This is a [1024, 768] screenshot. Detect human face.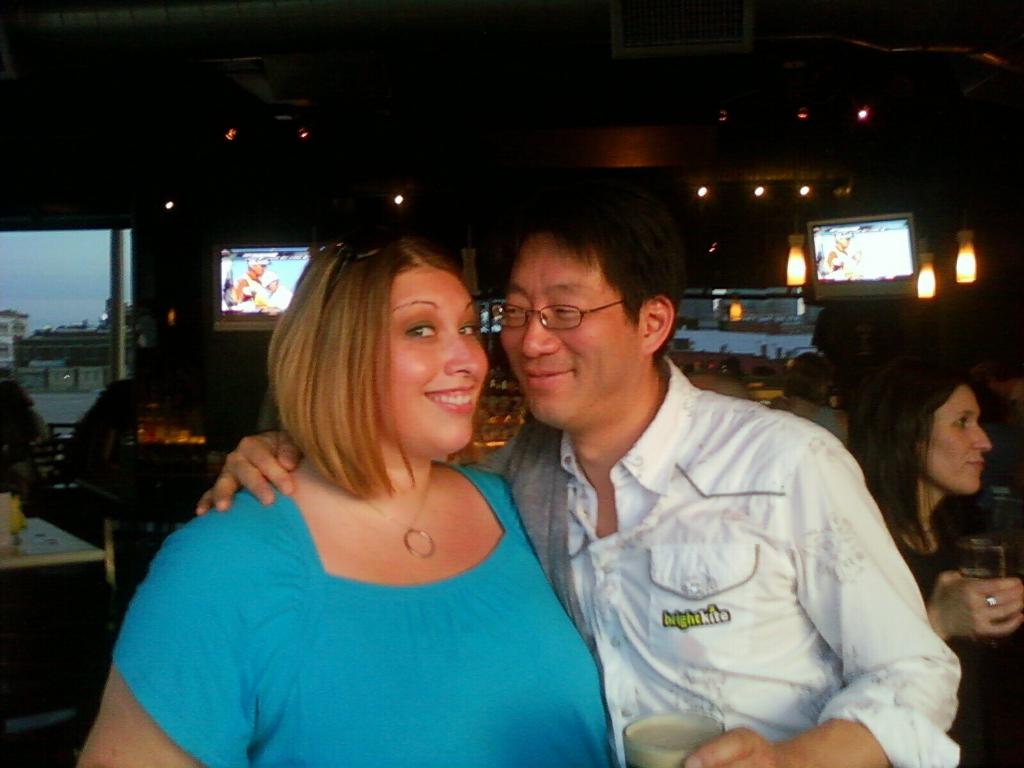
crop(924, 389, 993, 495).
